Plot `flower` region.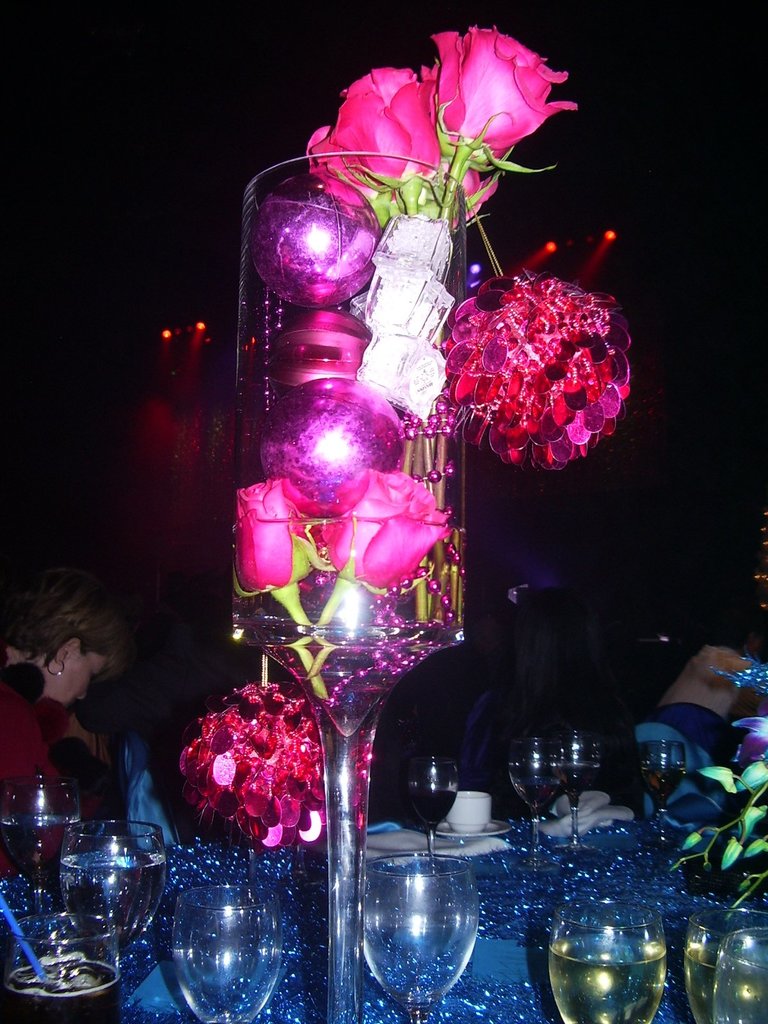
Plotted at x1=228 y1=481 x2=308 y2=591.
